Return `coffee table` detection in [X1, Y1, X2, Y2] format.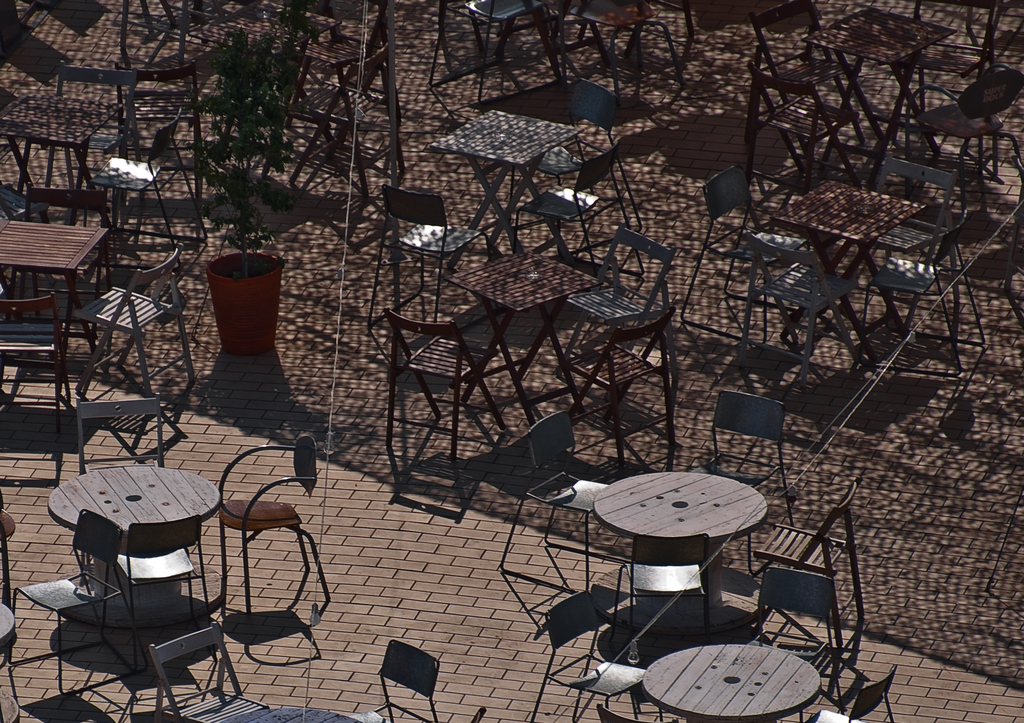
[218, 705, 363, 722].
